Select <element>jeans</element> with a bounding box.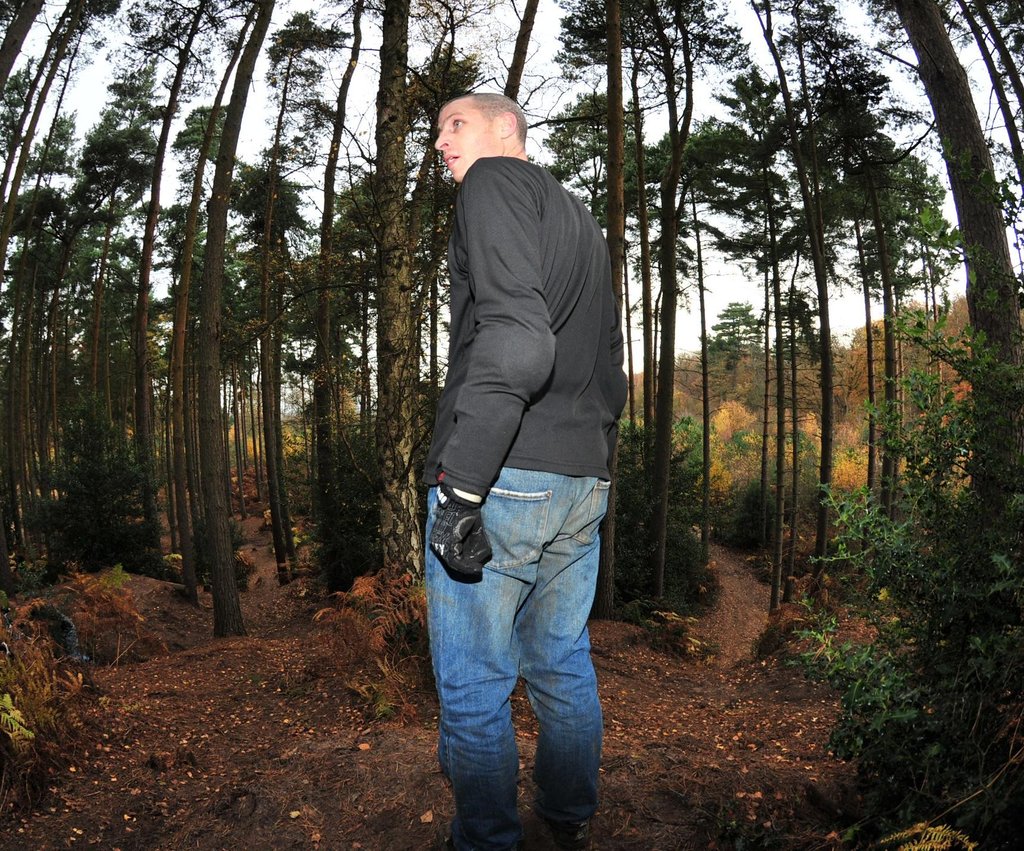
locate(418, 462, 617, 836).
